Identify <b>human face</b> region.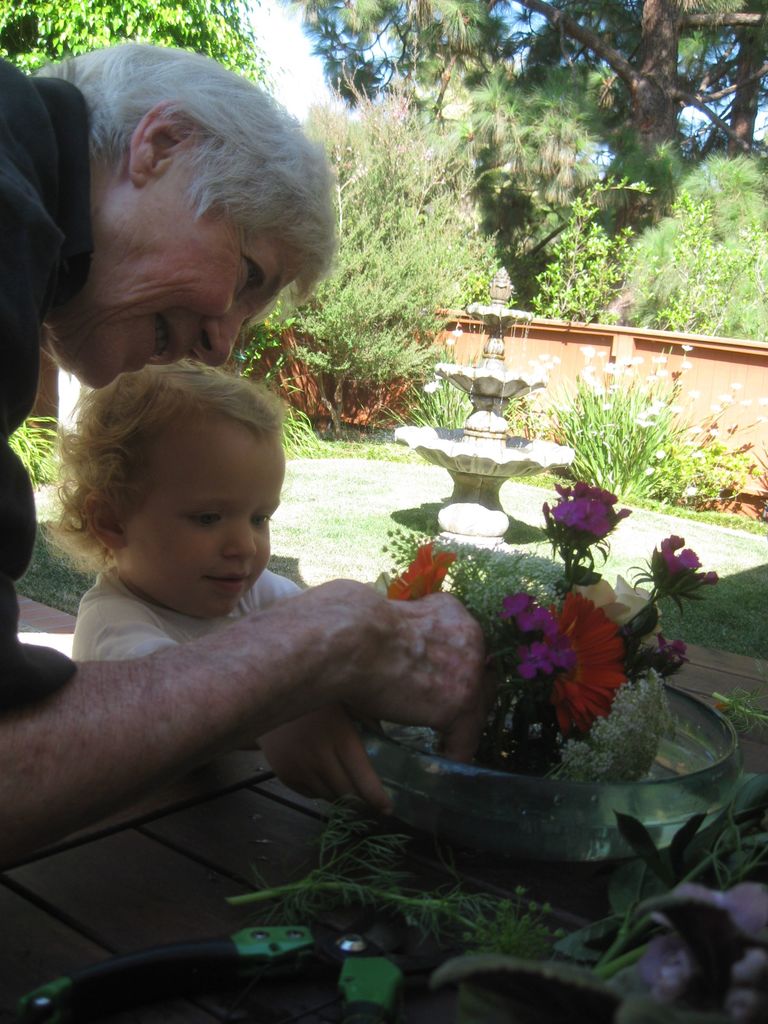
Region: [62, 204, 303, 392].
